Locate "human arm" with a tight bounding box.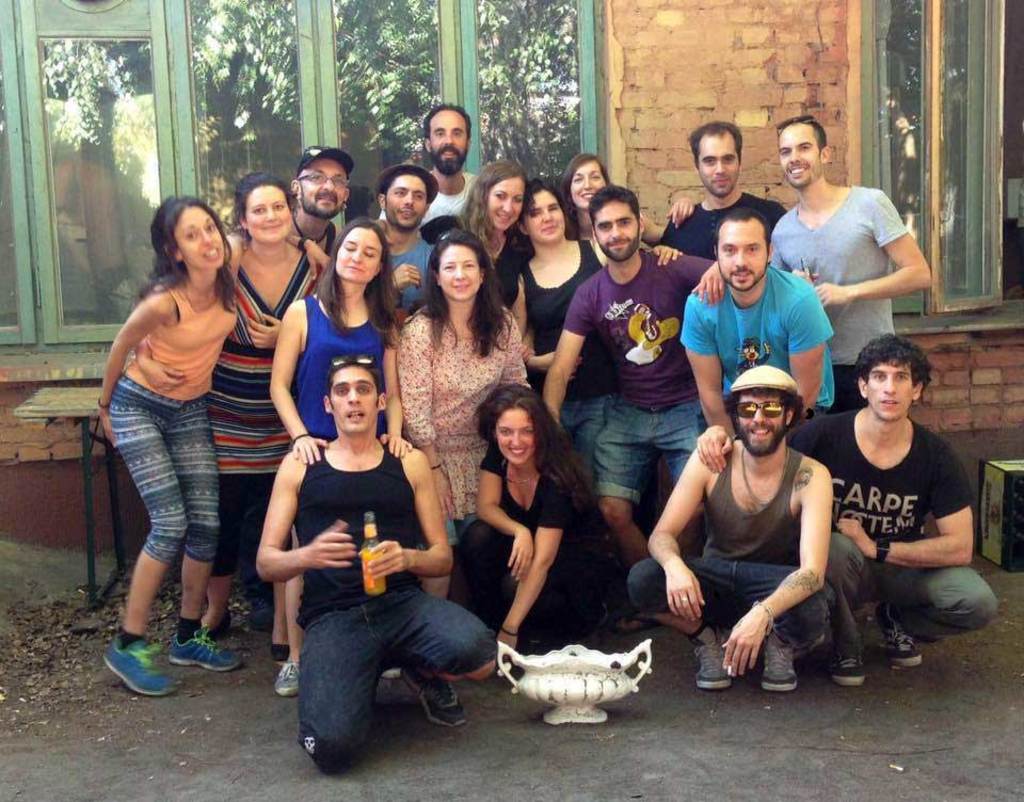
493, 509, 571, 638.
